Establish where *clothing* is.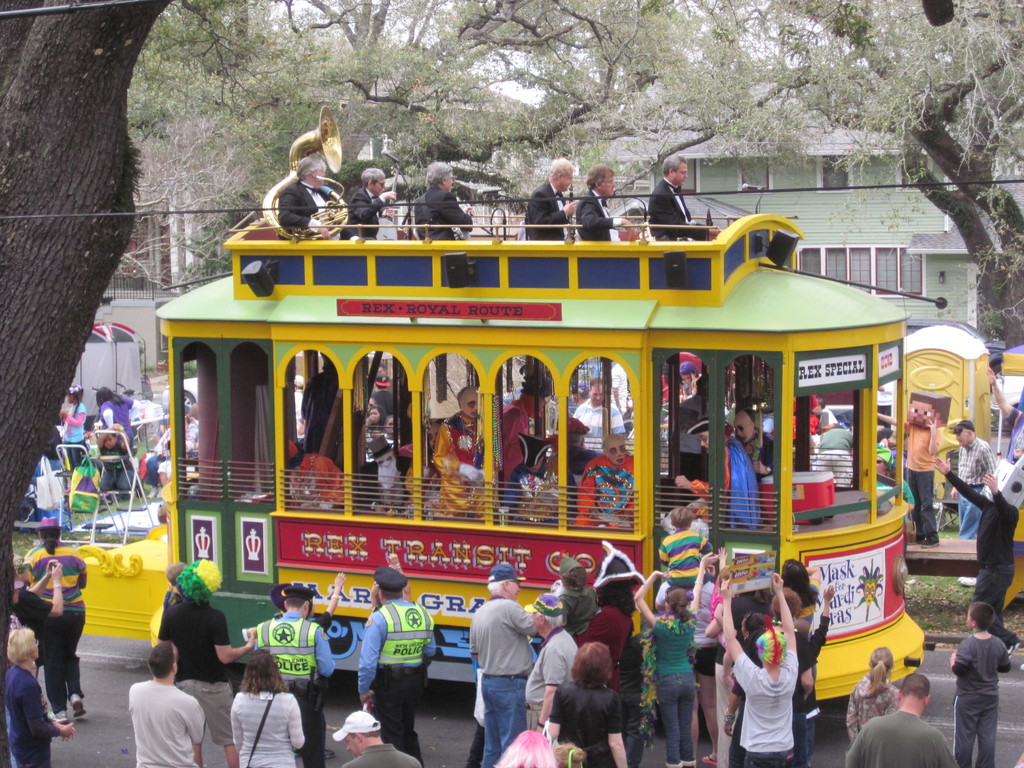
Established at (x1=575, y1=187, x2=620, y2=244).
